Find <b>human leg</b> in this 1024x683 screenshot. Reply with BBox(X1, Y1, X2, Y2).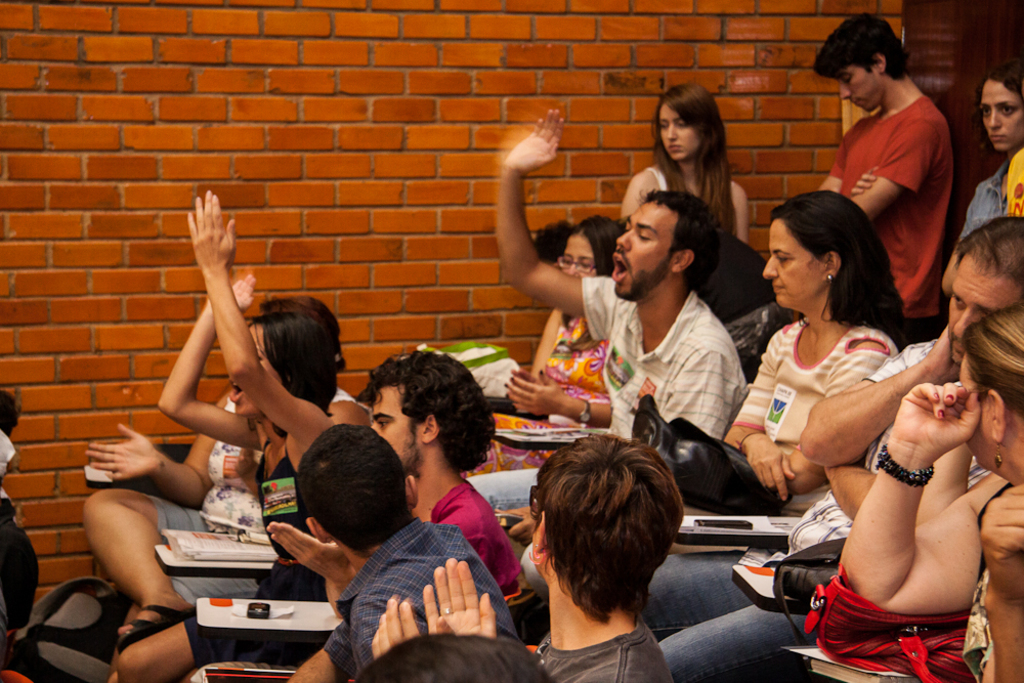
BBox(83, 489, 210, 646).
